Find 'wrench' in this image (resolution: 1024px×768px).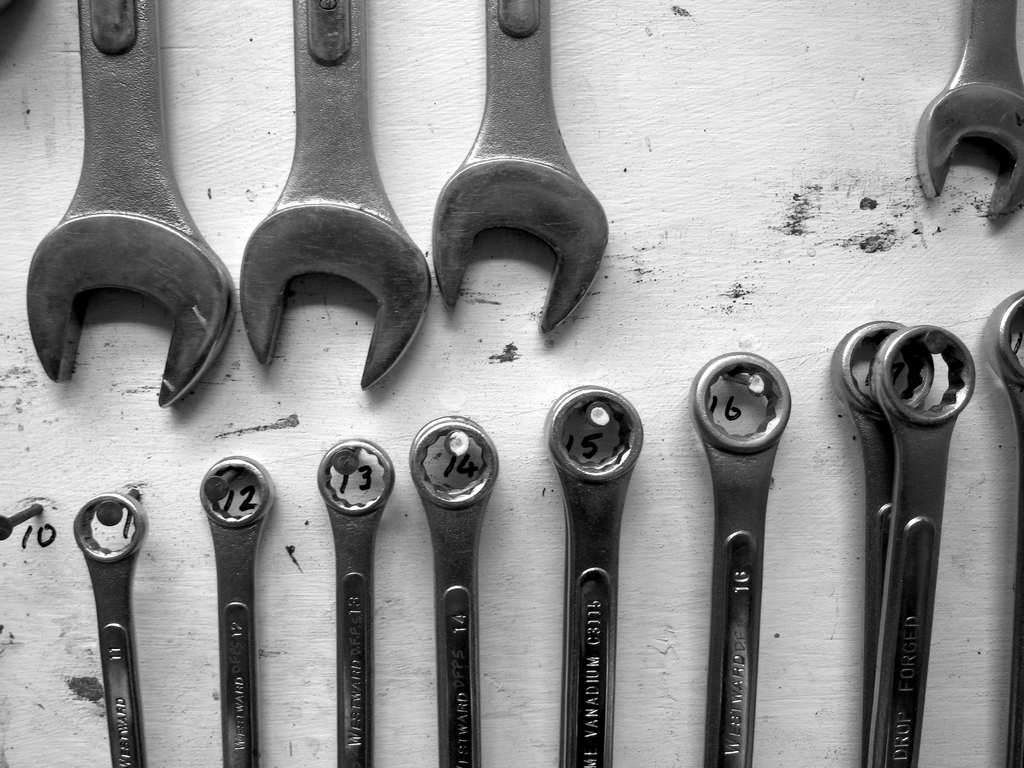
select_region(410, 415, 502, 767).
